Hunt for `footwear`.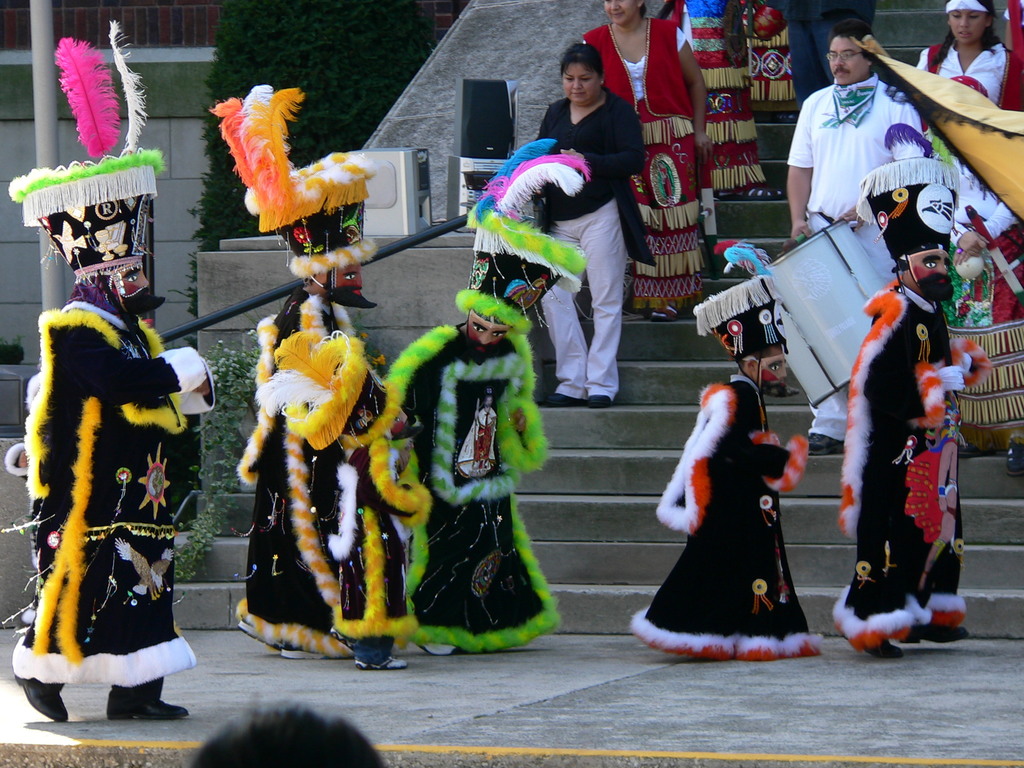
Hunted down at (355, 653, 408, 668).
